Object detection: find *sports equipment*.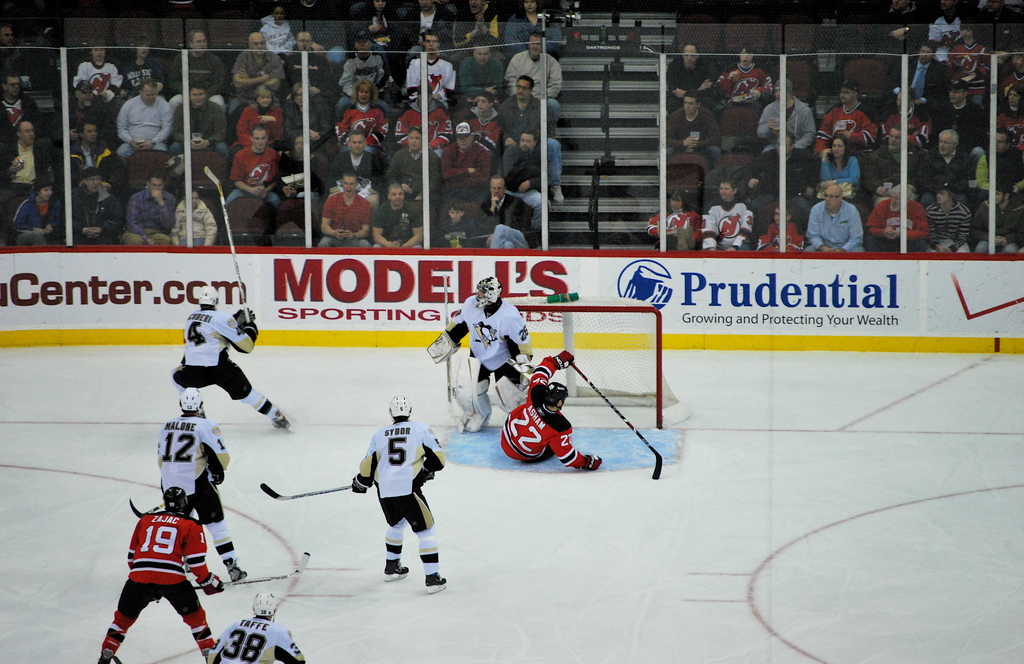
Rect(554, 348, 578, 373).
